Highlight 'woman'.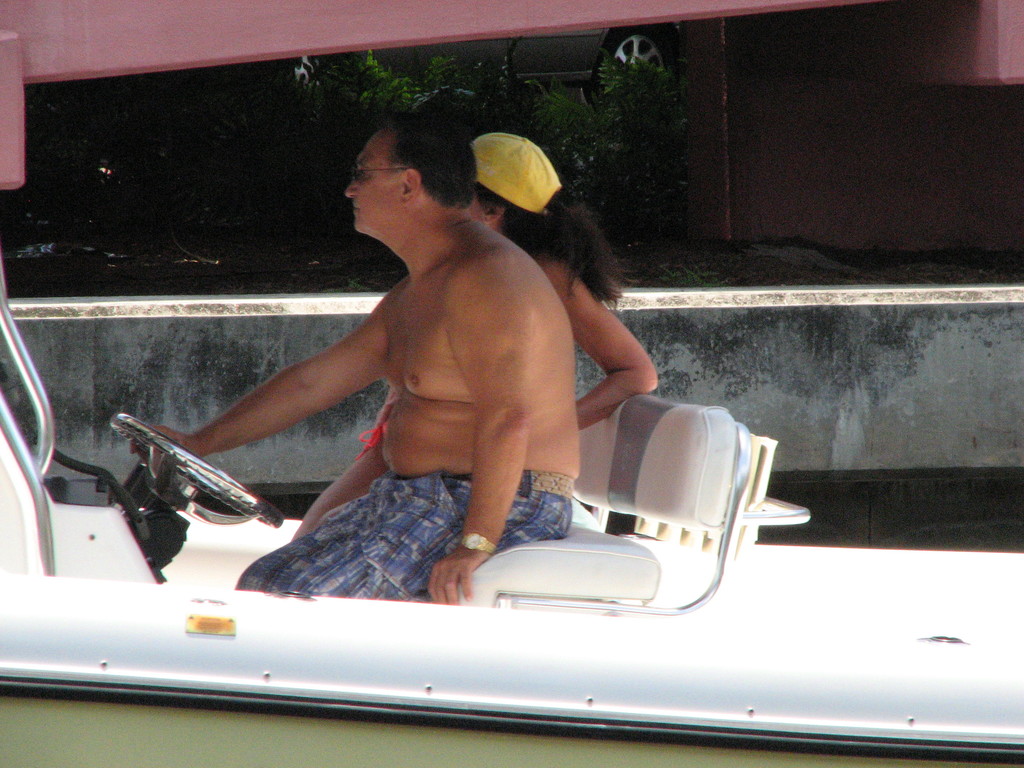
Highlighted region: [293, 135, 660, 547].
